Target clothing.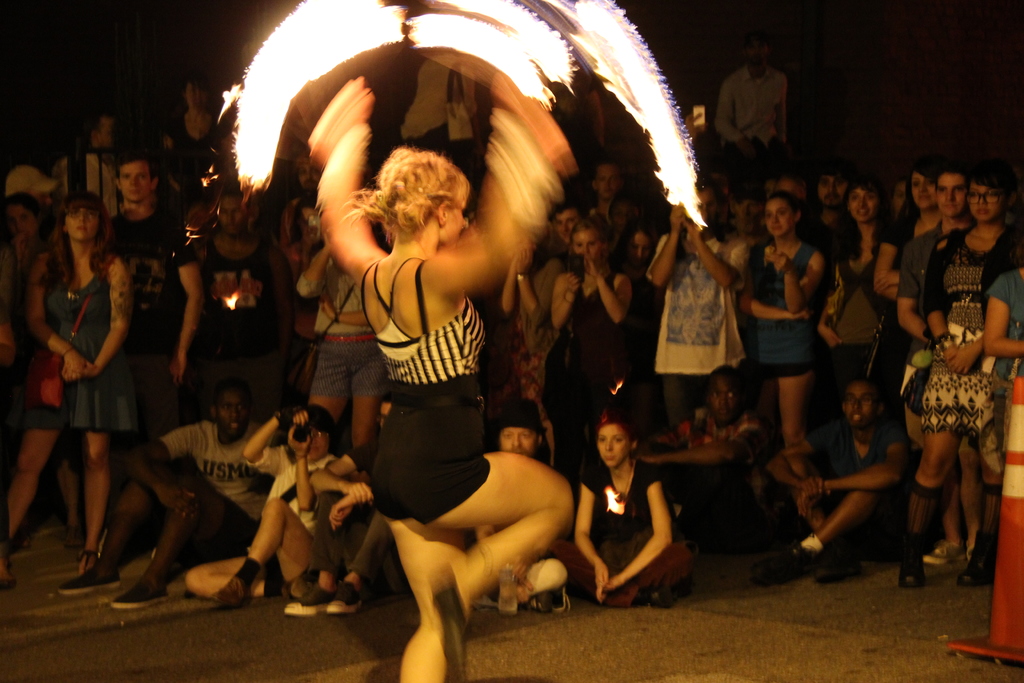
Target region: left=897, top=220, right=942, bottom=322.
